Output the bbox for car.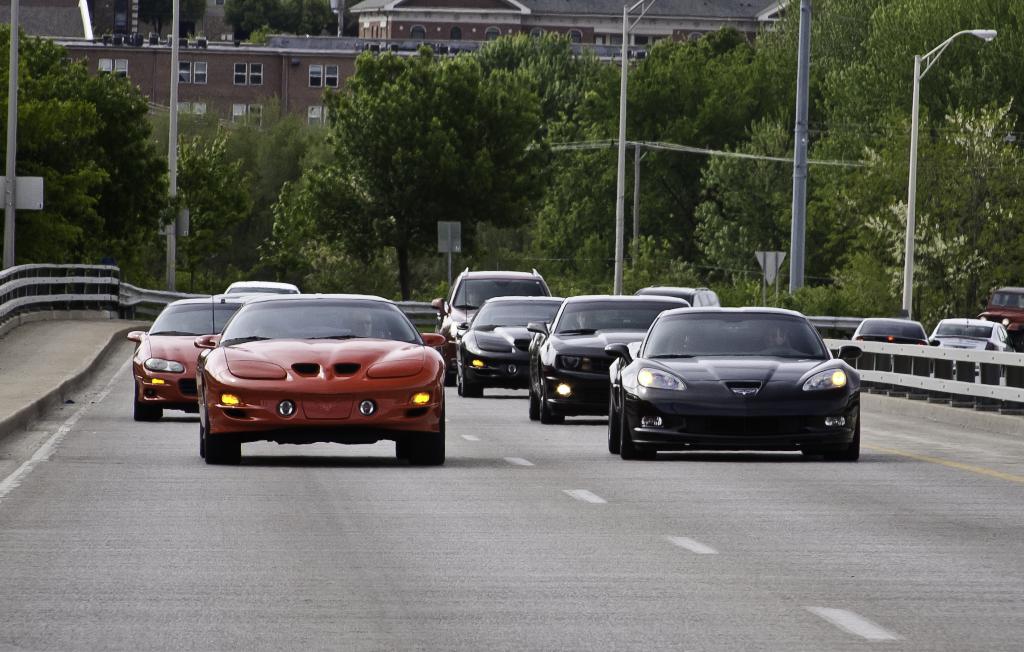
172 289 457 461.
